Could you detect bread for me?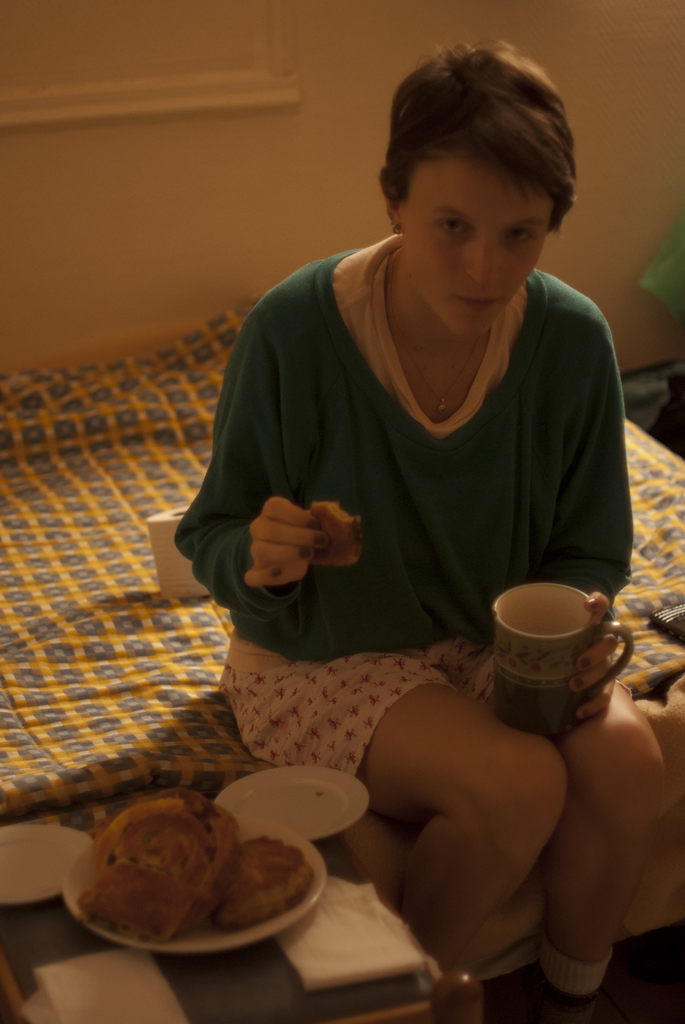
Detection result: <box>205,831,308,929</box>.
